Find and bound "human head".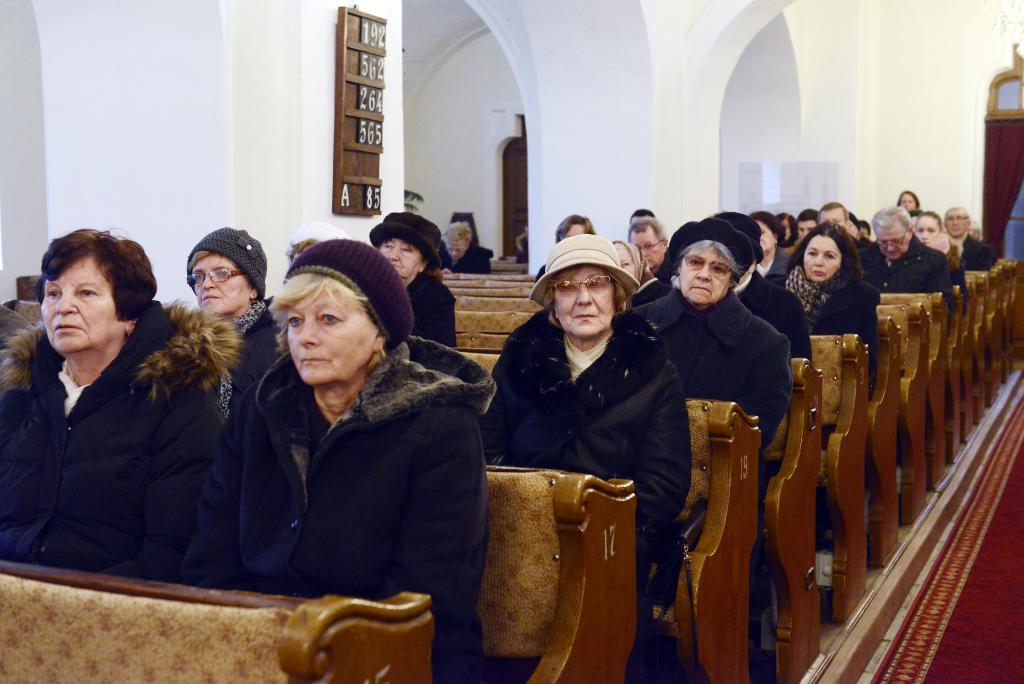
Bound: (746, 212, 782, 254).
